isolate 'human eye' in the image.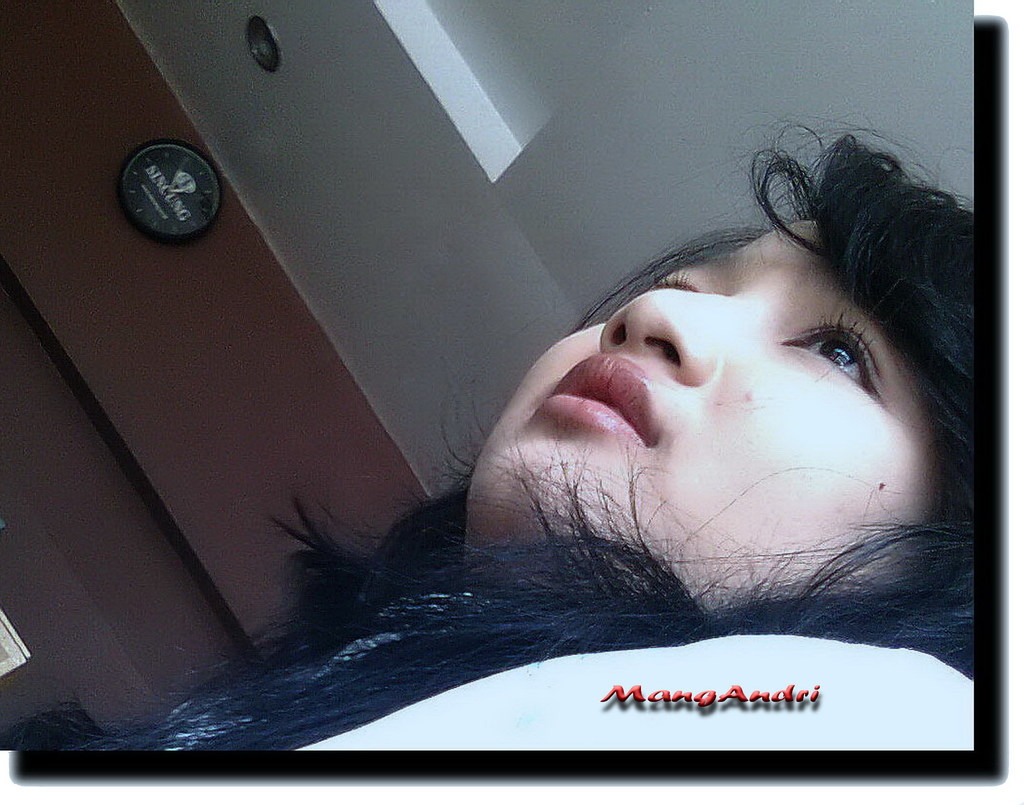
Isolated region: 630,260,714,291.
